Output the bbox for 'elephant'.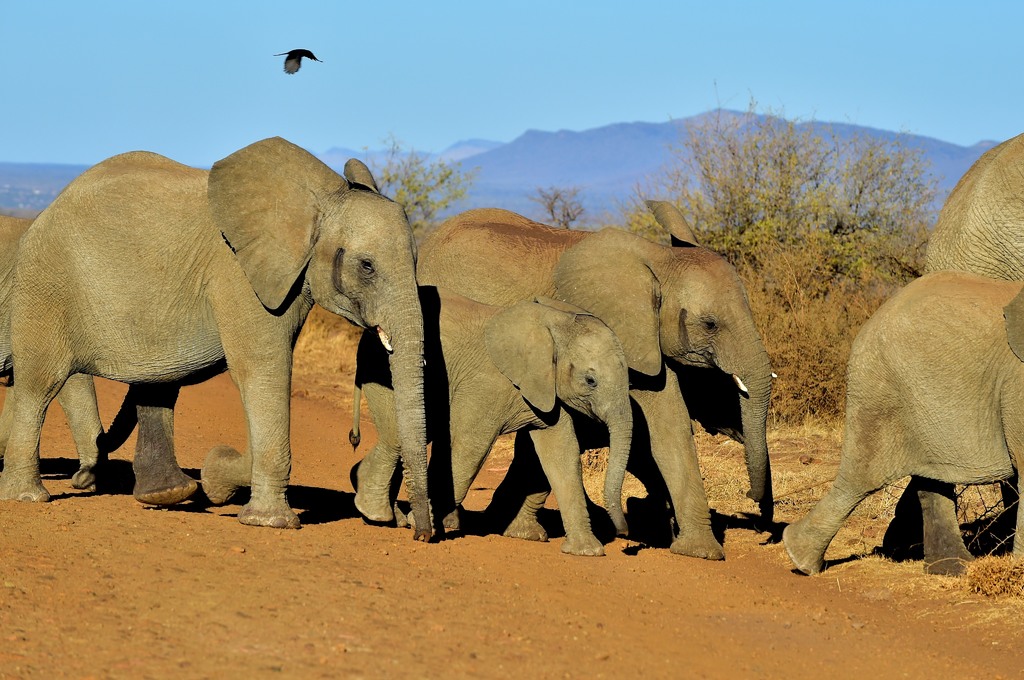
(x1=778, y1=264, x2=1023, y2=596).
